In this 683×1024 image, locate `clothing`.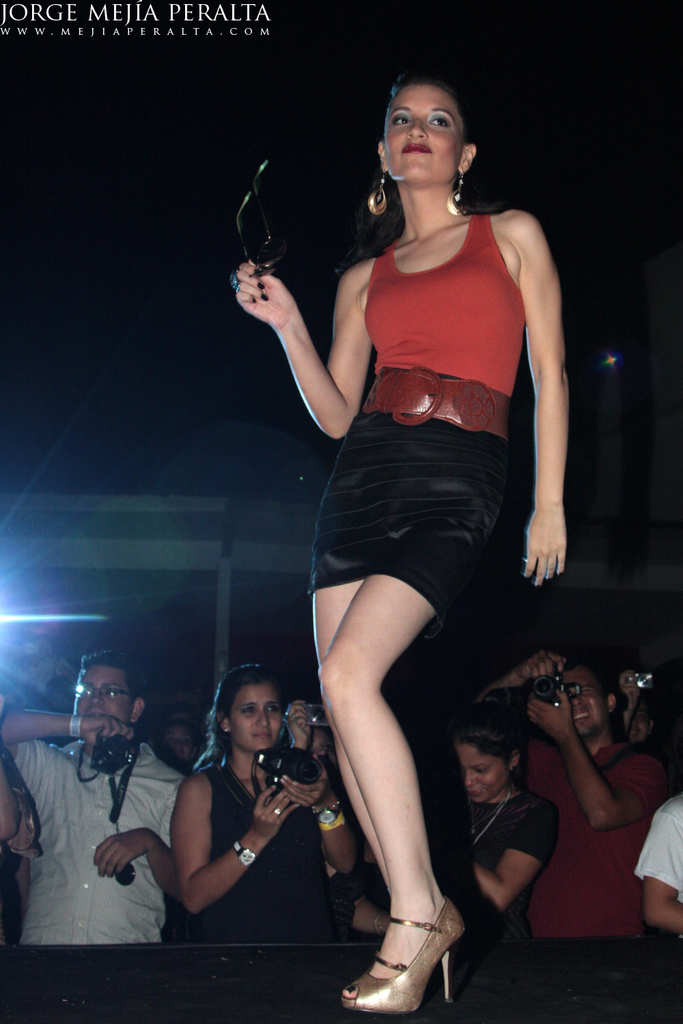
Bounding box: l=449, t=793, r=551, b=929.
